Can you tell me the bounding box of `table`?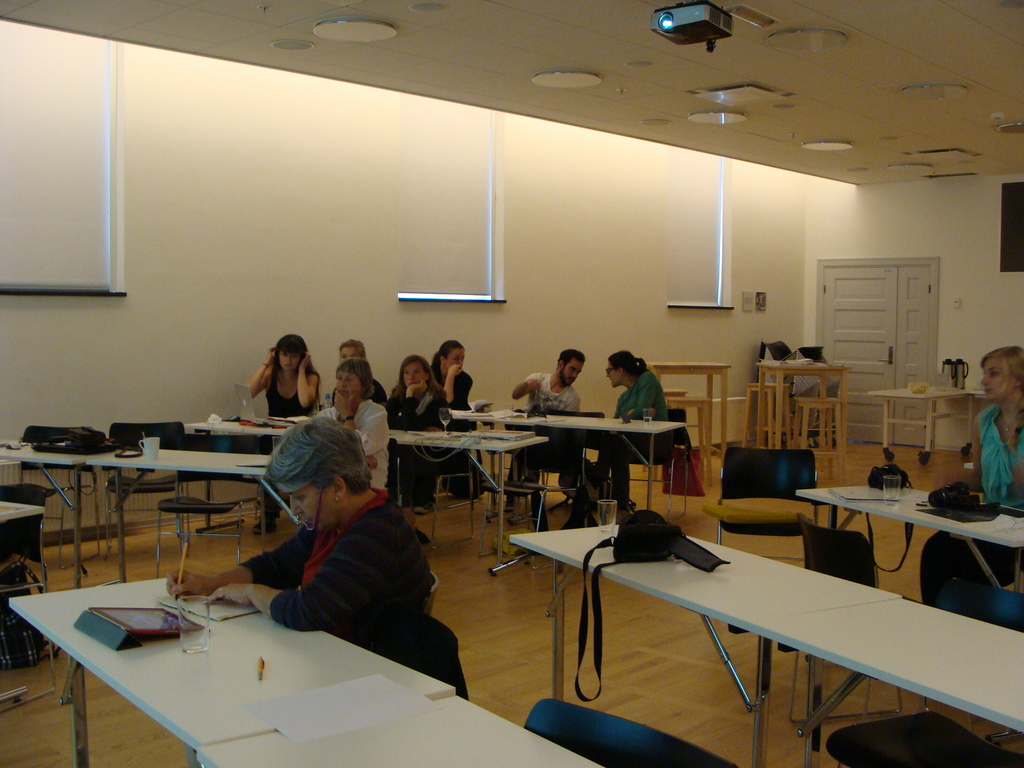
(509,518,1023,767).
